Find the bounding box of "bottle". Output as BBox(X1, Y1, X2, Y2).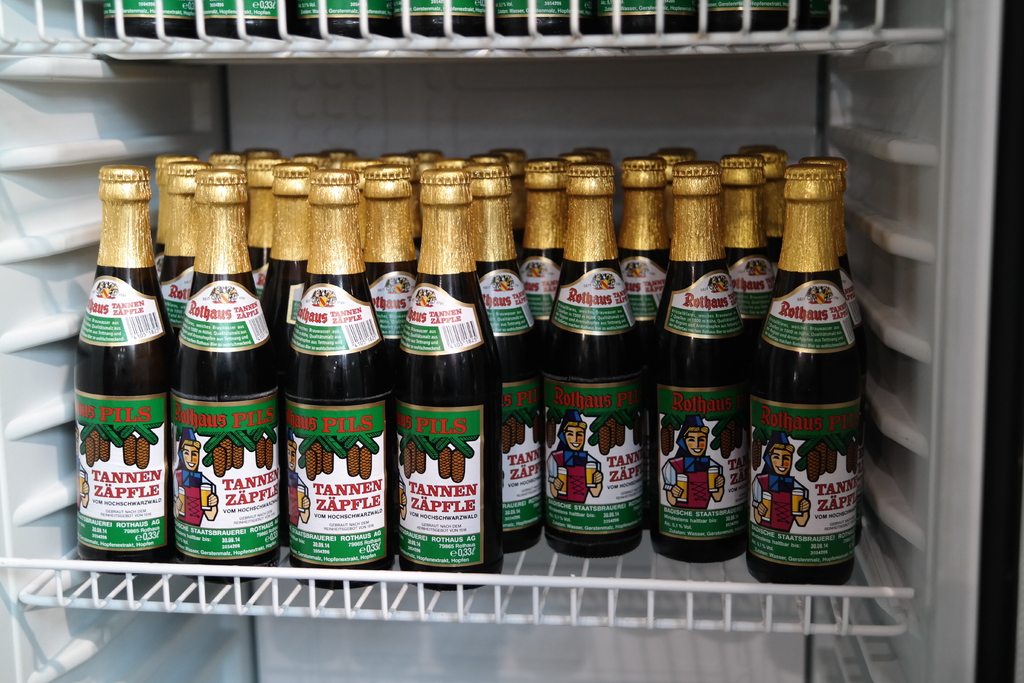
BBox(205, 154, 246, 165).
